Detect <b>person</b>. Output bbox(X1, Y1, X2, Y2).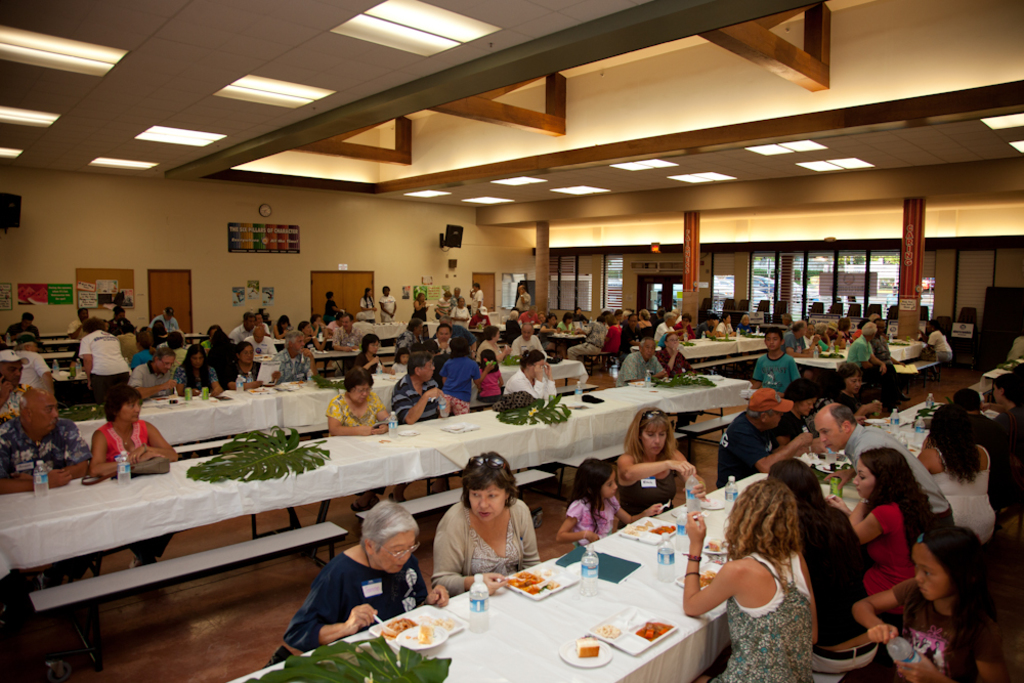
bbox(377, 285, 400, 323).
